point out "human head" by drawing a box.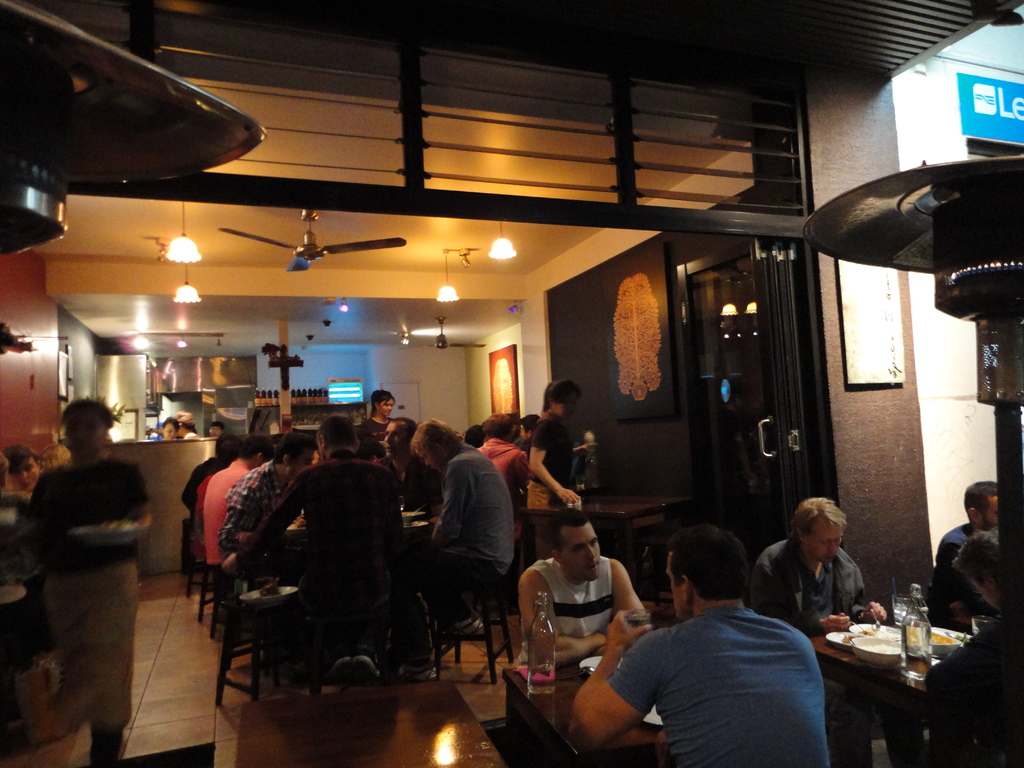
x1=518 y1=410 x2=541 y2=451.
